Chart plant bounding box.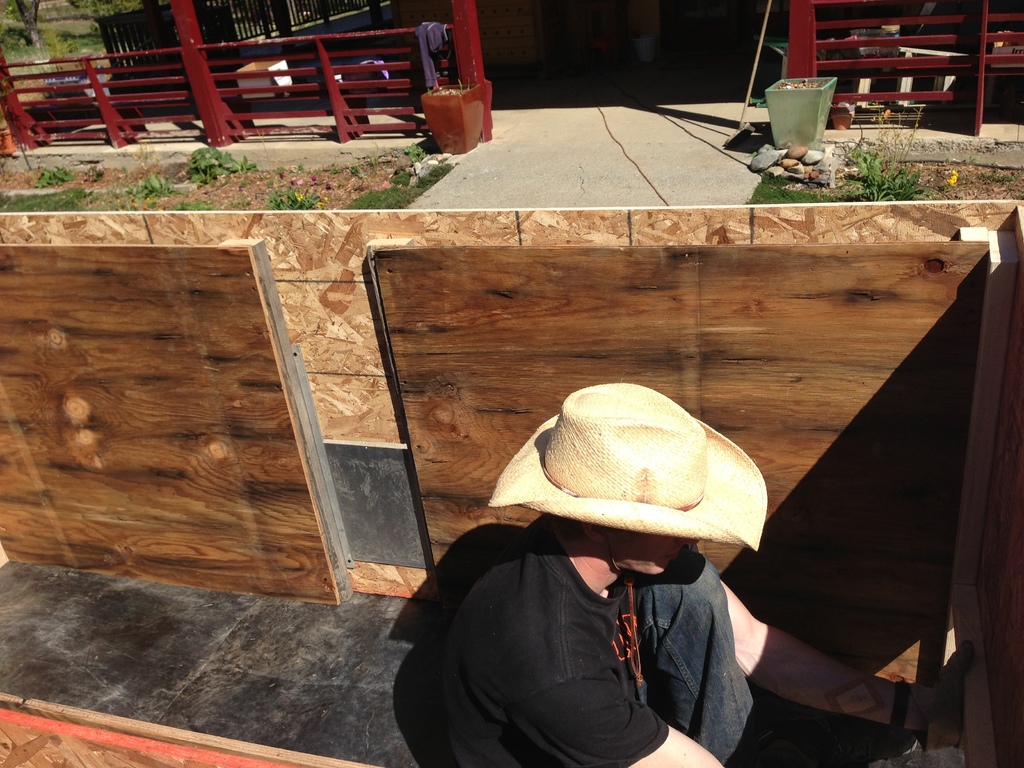
Charted: 276,163,288,183.
